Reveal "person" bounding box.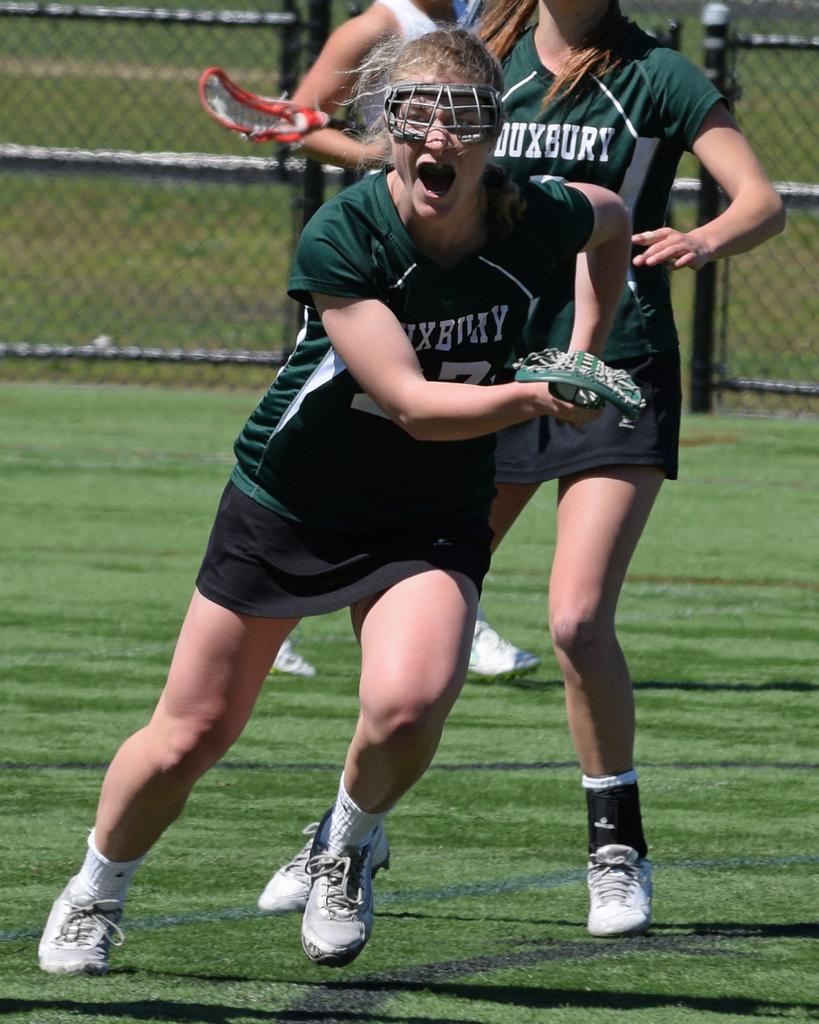
Revealed: (left=253, top=0, right=778, bottom=931).
